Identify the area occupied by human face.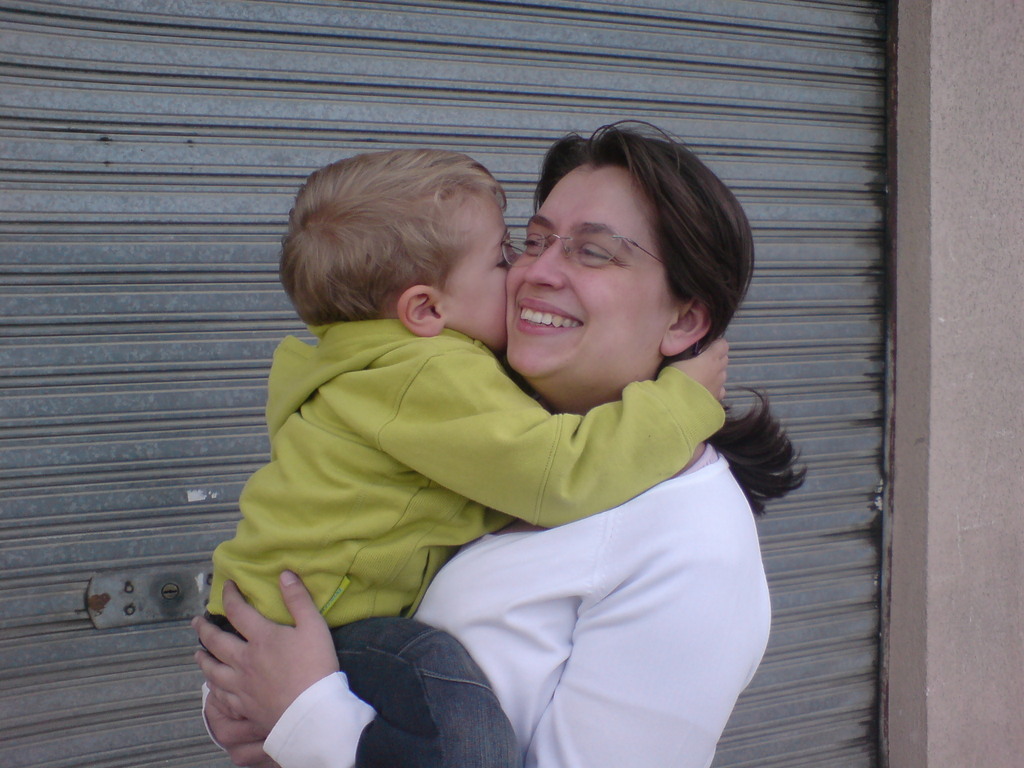
Area: x1=506 y1=159 x2=668 y2=371.
